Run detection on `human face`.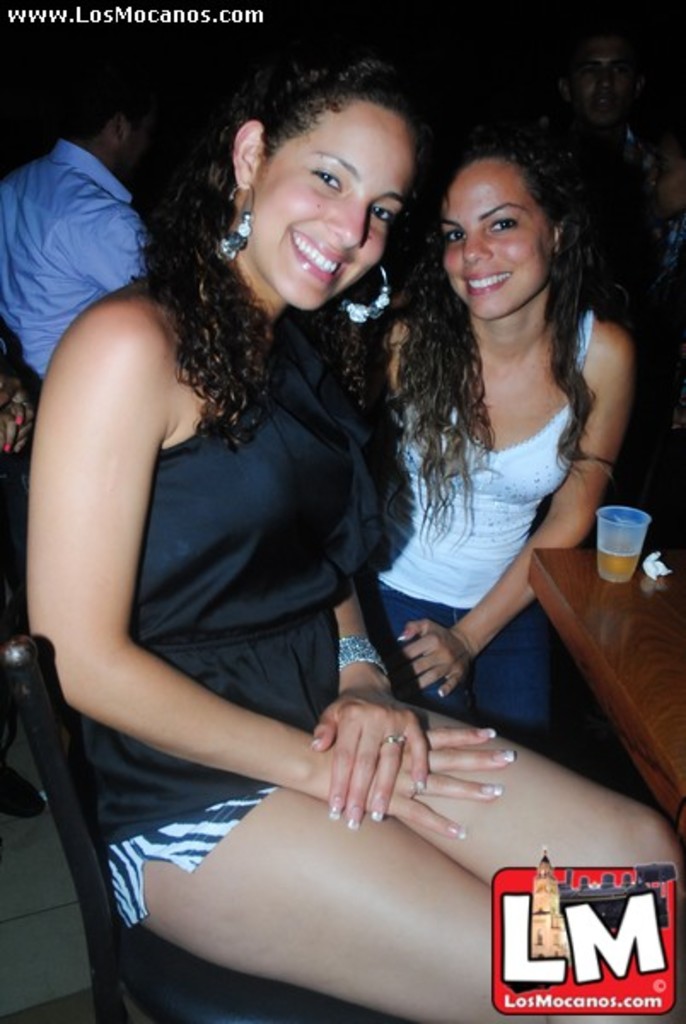
Result: region(444, 157, 551, 319).
